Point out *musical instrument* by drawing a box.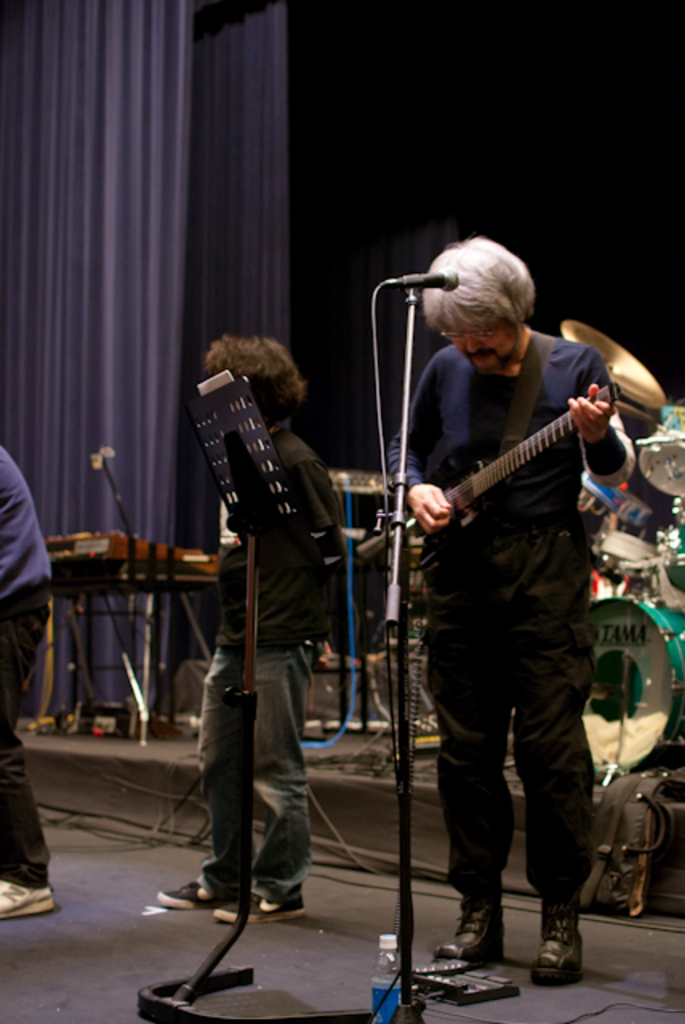
bbox=[637, 406, 683, 517].
